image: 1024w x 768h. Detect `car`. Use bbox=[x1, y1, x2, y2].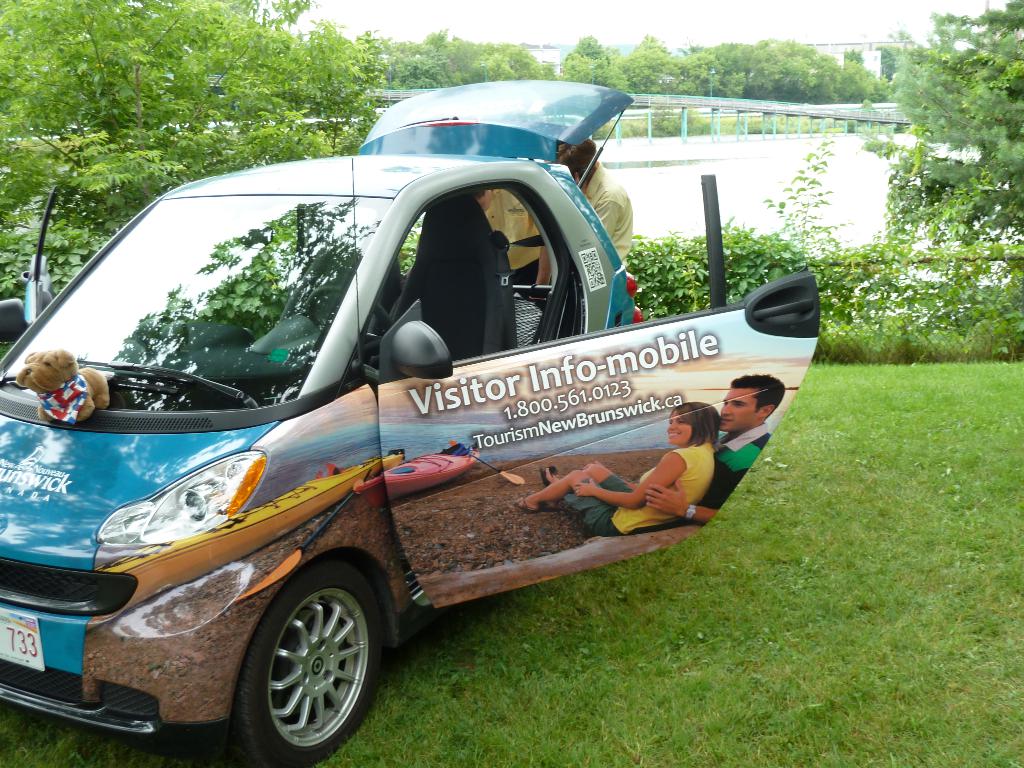
bbox=[0, 77, 820, 765].
